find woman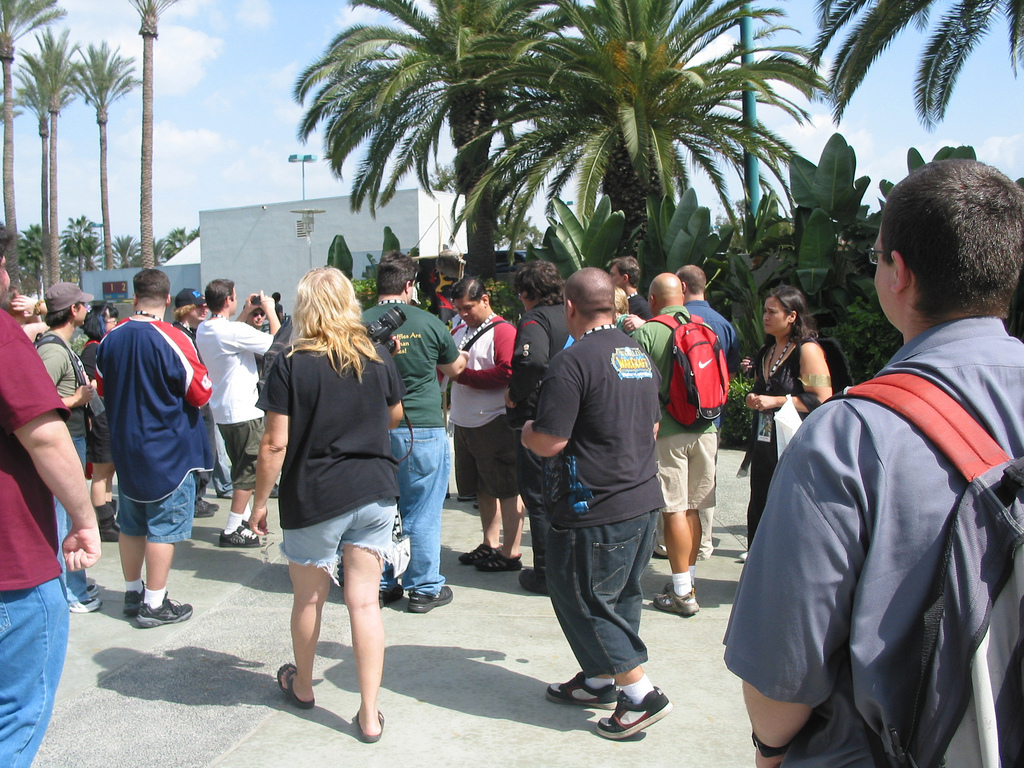
(x1=743, y1=284, x2=833, y2=560)
